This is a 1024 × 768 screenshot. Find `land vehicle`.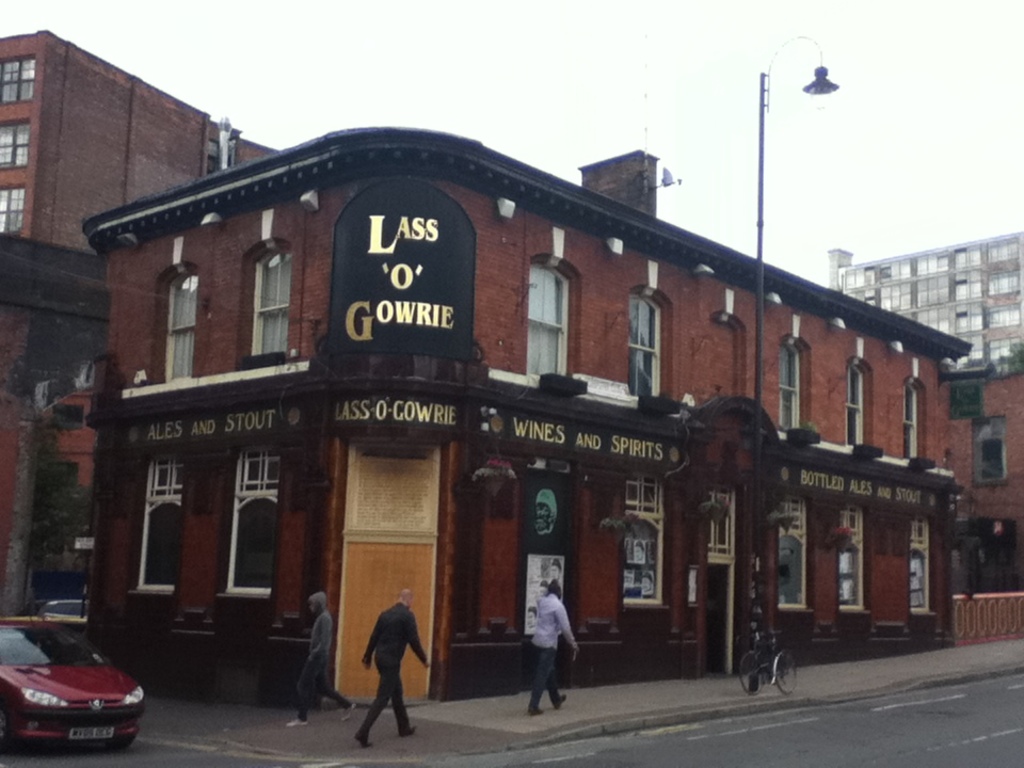
Bounding box: {"left": 11, "top": 610, "right": 148, "bottom": 767}.
